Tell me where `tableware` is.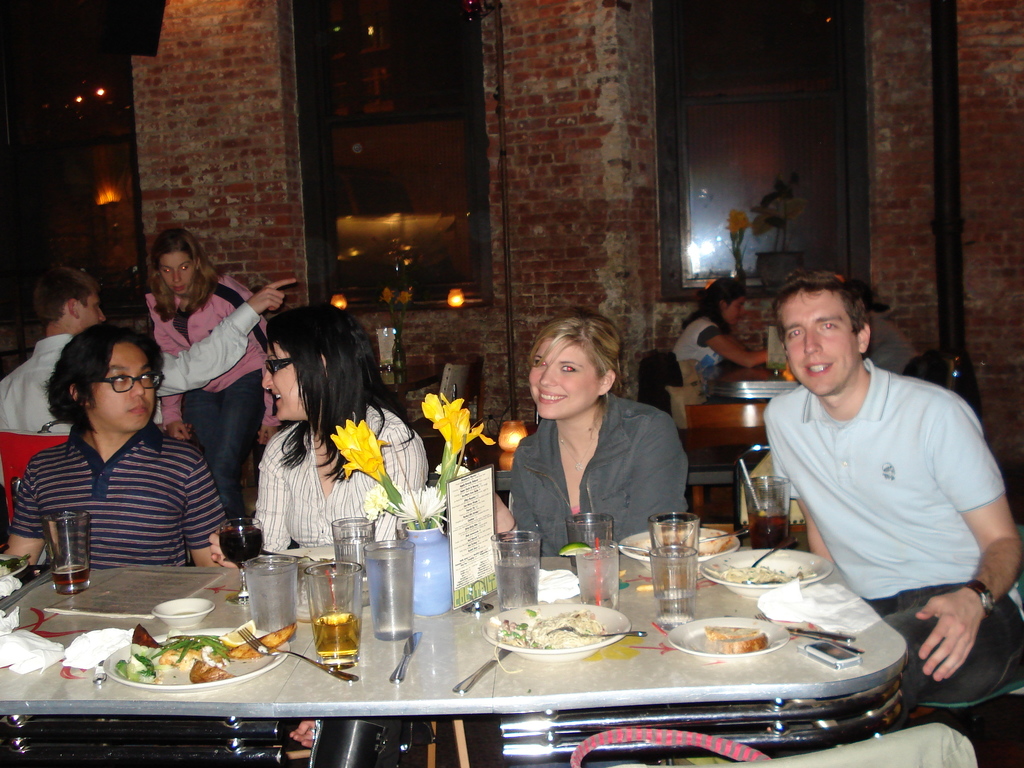
`tableware` is at <box>610,544,651,555</box>.
